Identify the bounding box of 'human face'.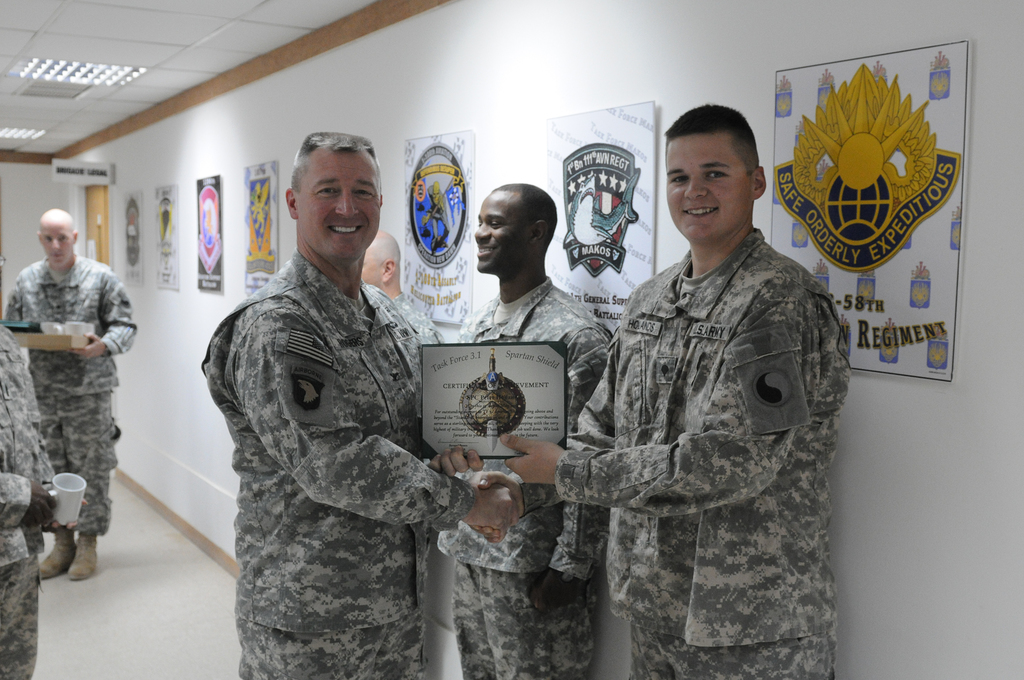
365:253:380:285.
